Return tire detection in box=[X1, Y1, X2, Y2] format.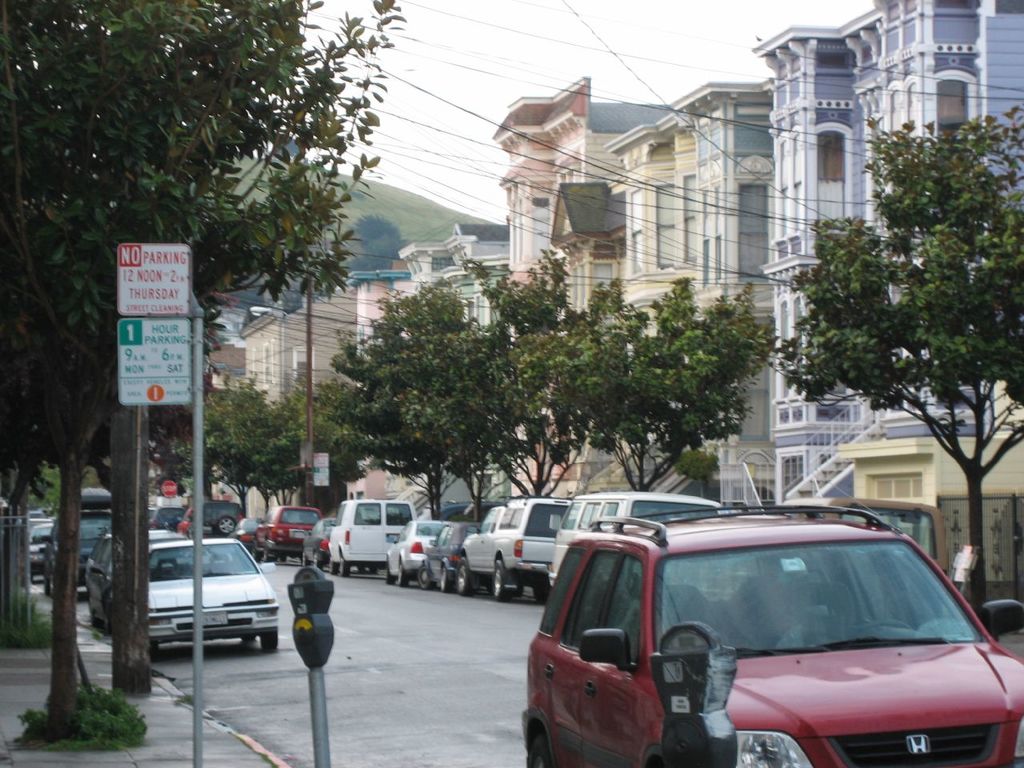
box=[382, 558, 398, 586].
